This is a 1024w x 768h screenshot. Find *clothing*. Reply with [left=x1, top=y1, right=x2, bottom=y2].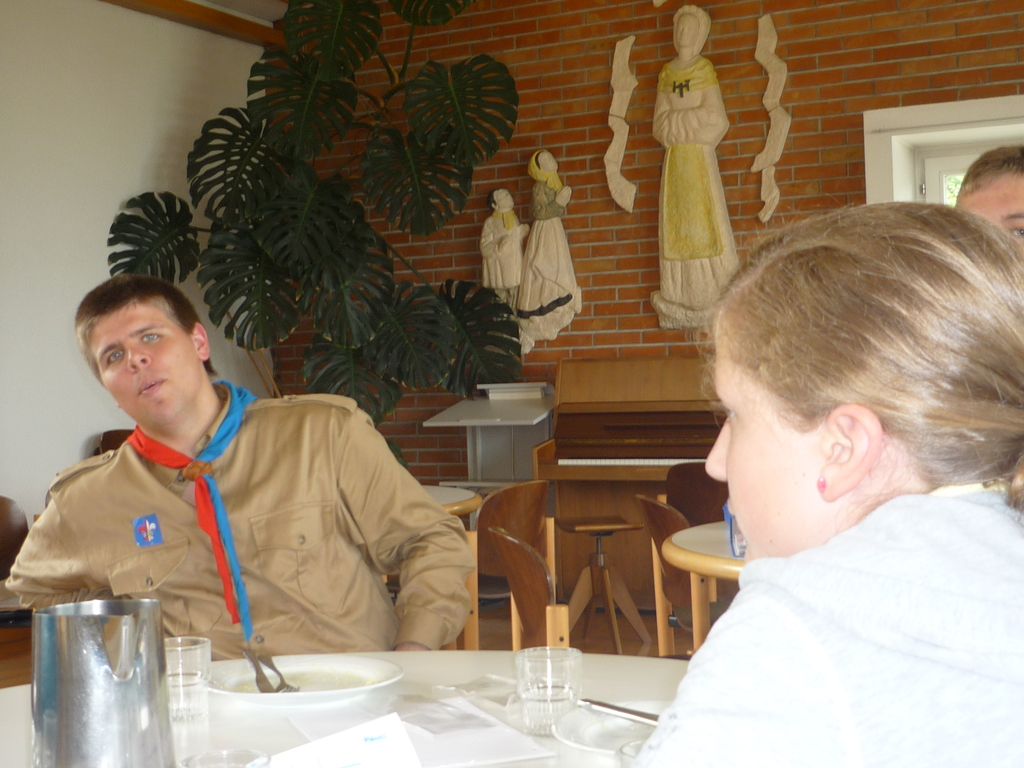
[left=628, top=479, right=1023, bottom=767].
